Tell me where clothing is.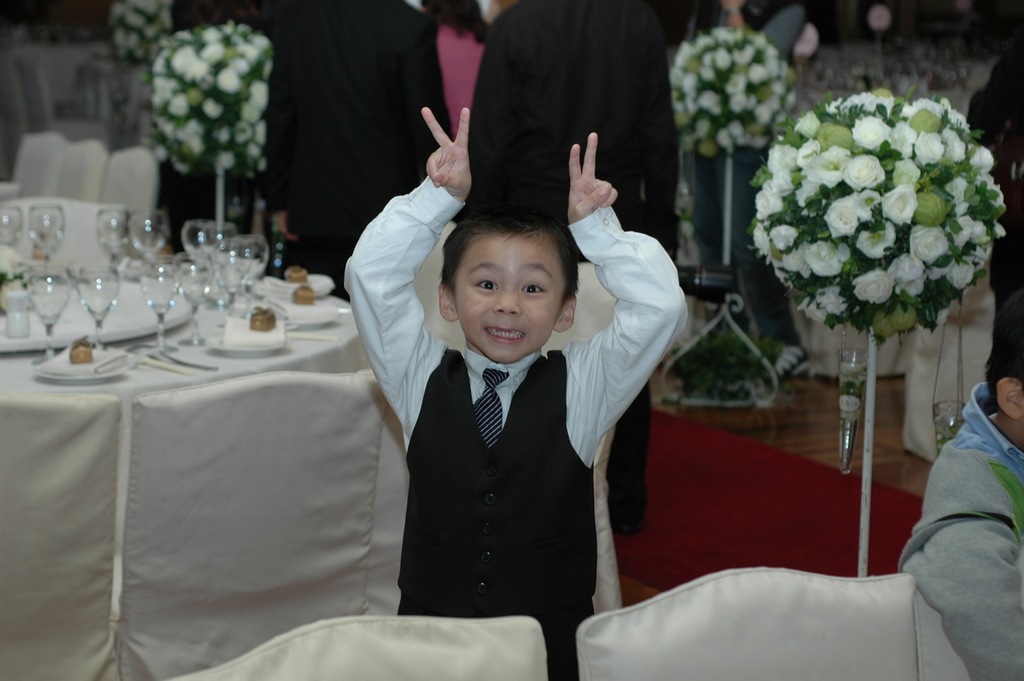
clothing is at {"left": 897, "top": 381, "right": 1023, "bottom": 680}.
